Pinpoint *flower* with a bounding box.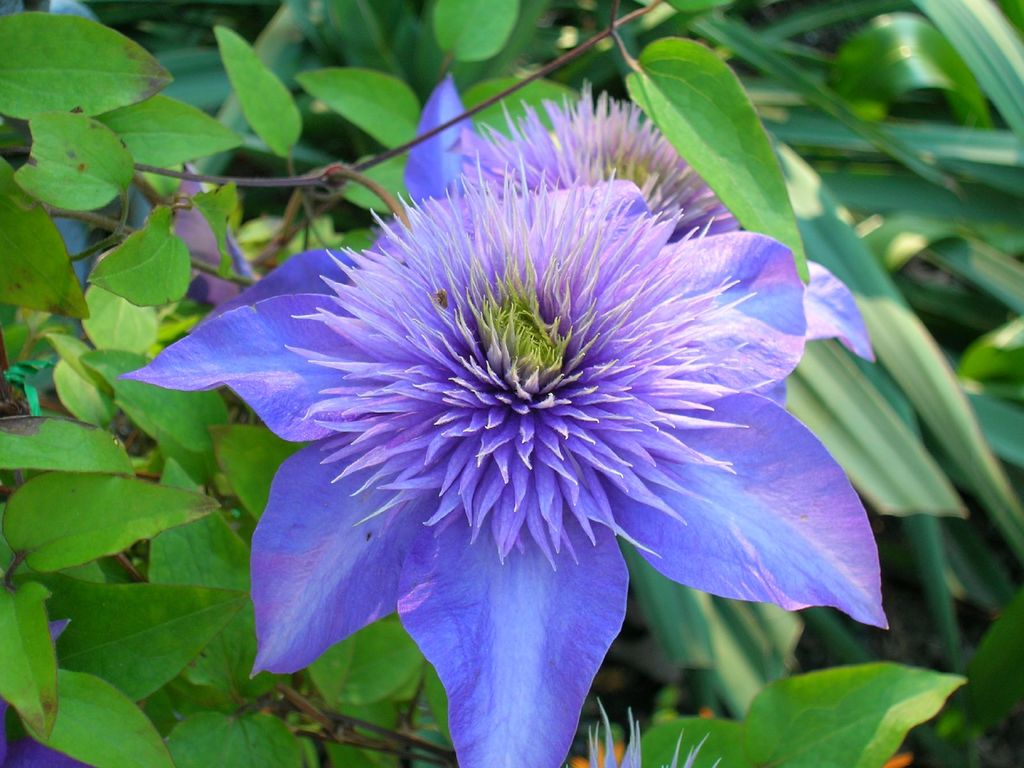
bbox=[568, 700, 721, 767].
